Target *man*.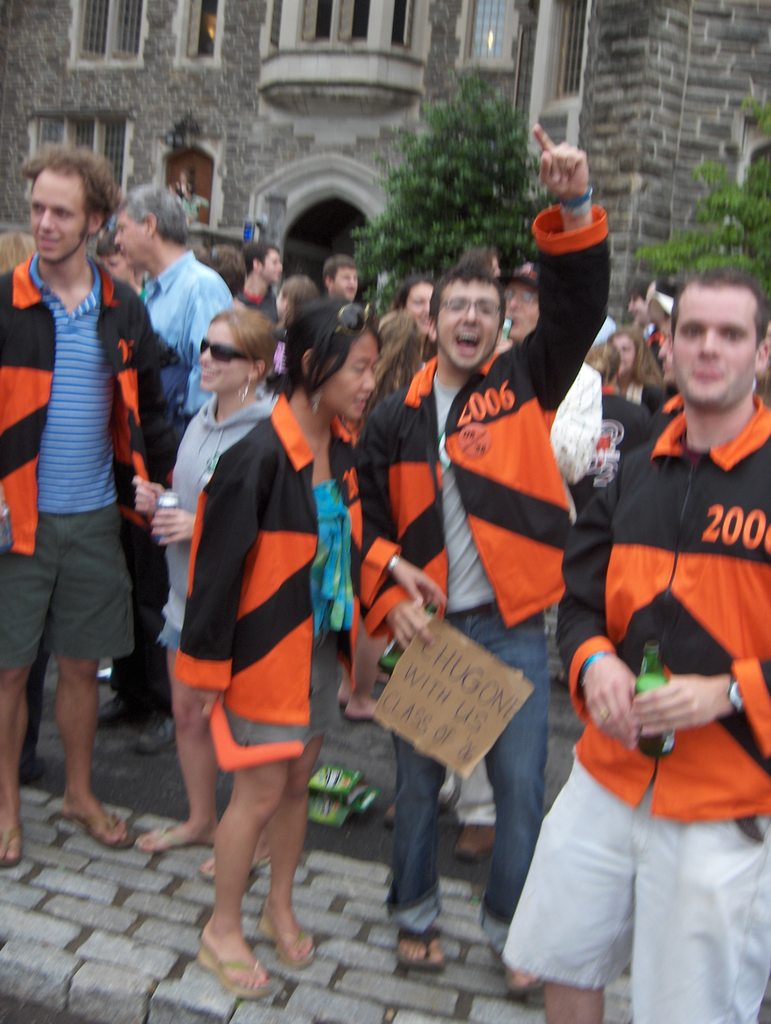
Target region: 533,290,759,1023.
